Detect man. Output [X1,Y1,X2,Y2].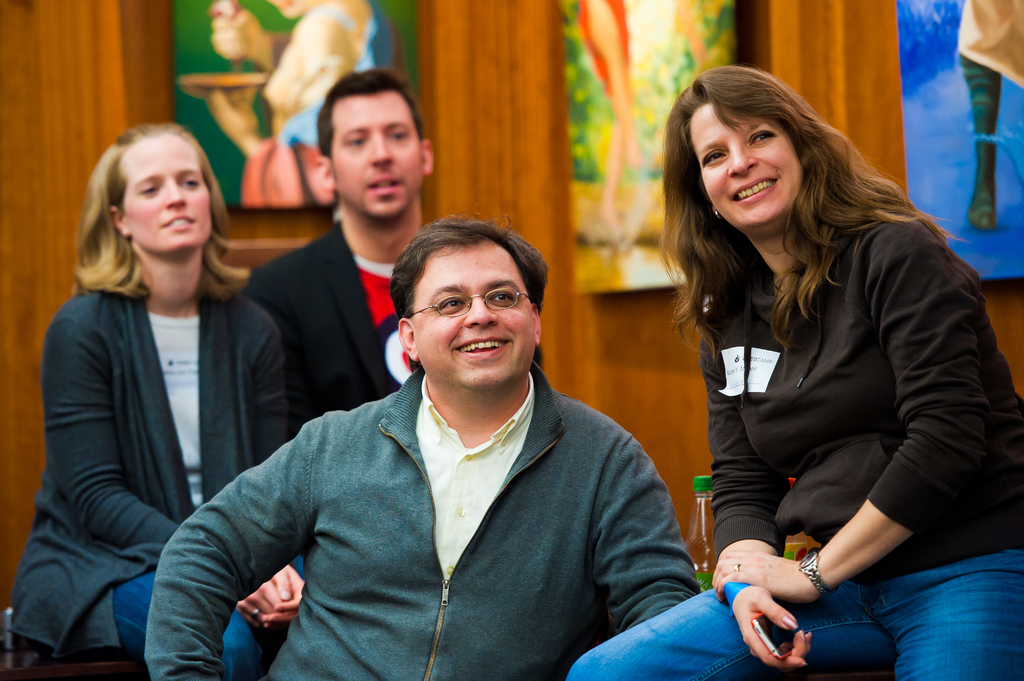
[145,207,703,680].
